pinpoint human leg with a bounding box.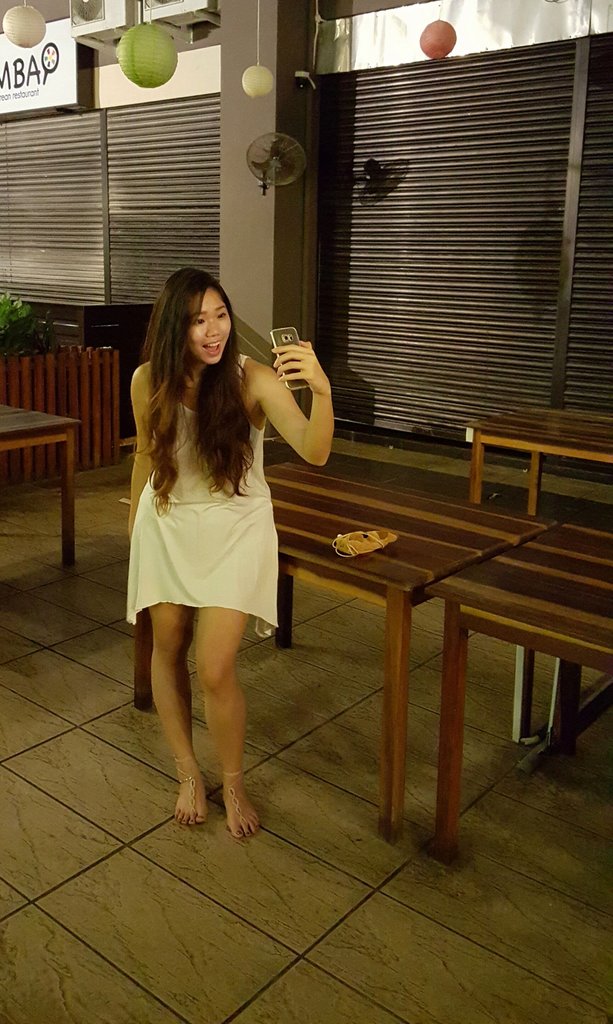
left=193, top=607, right=265, bottom=834.
